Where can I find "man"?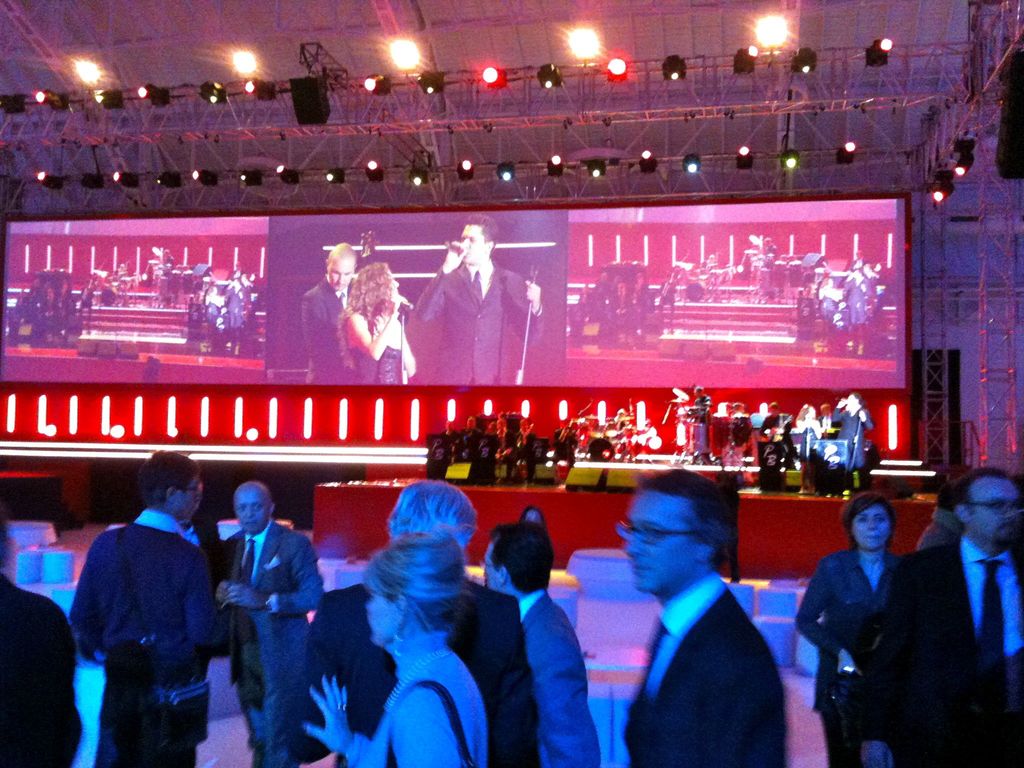
You can find it at 483/520/604/767.
